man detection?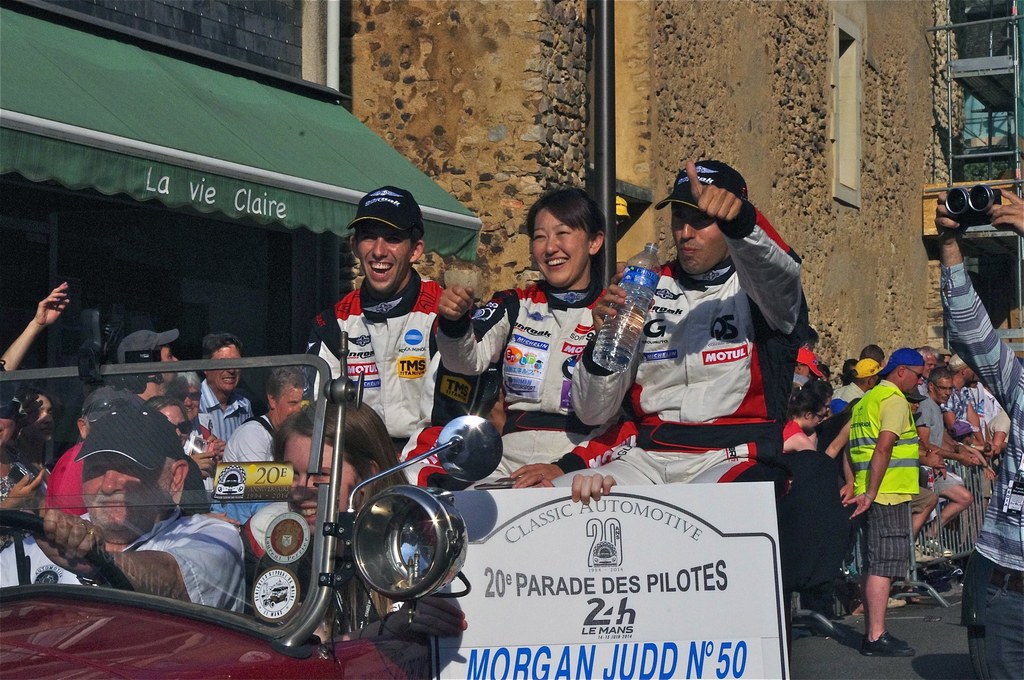
x1=860, y1=344, x2=890, y2=369
